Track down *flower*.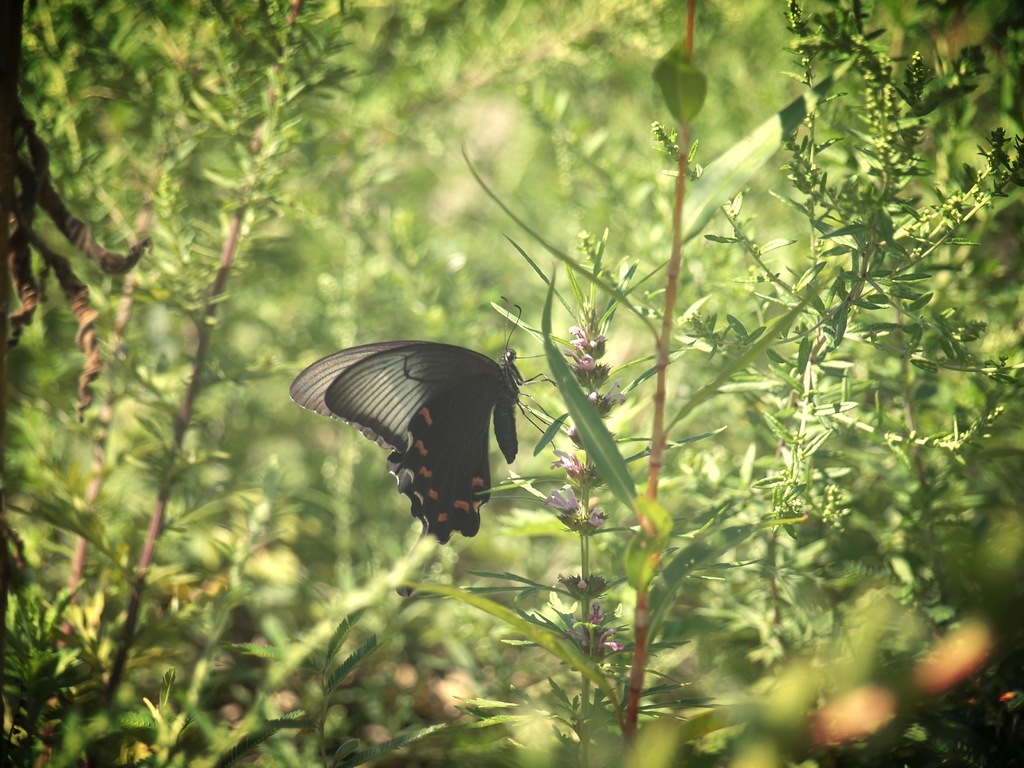
Tracked to pyautogui.locateOnScreen(600, 636, 620, 654).
